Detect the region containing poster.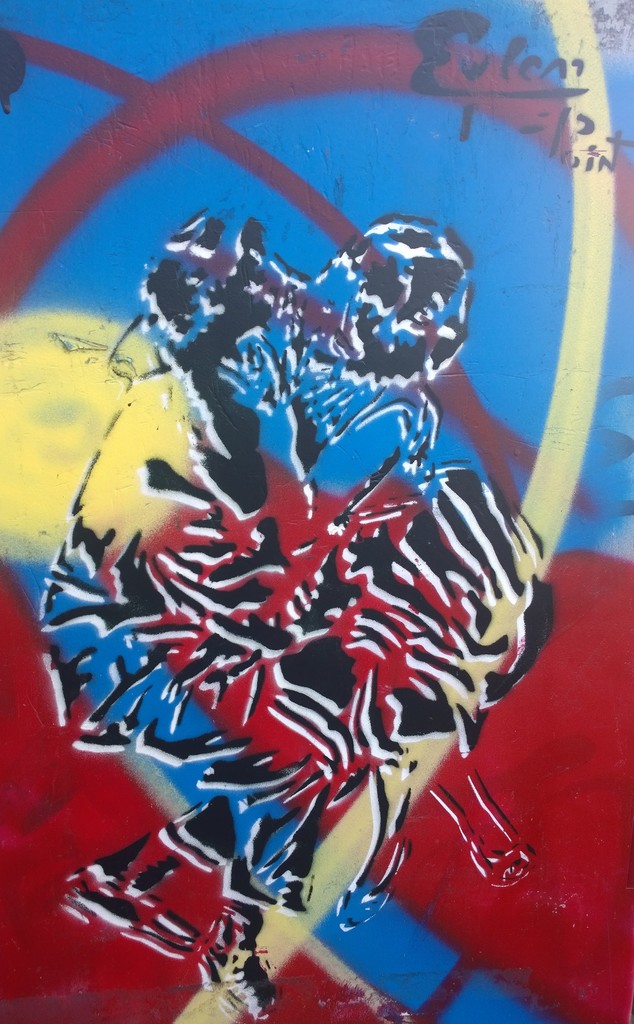
8, 6, 633, 1022.
